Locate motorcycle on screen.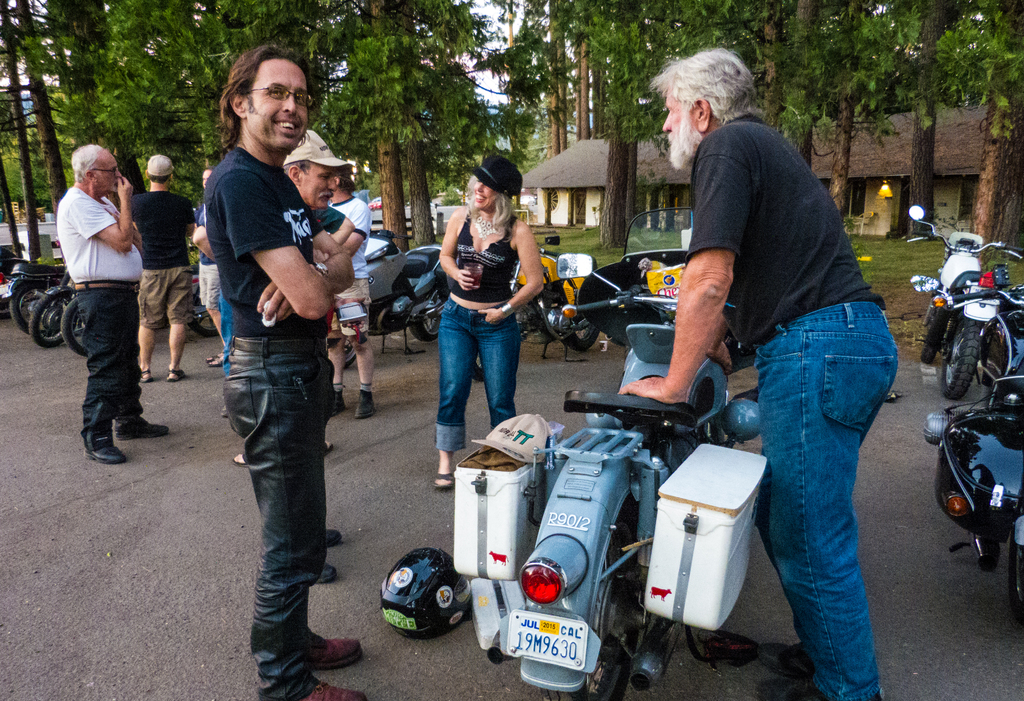
On screen at bbox=(456, 203, 770, 693).
